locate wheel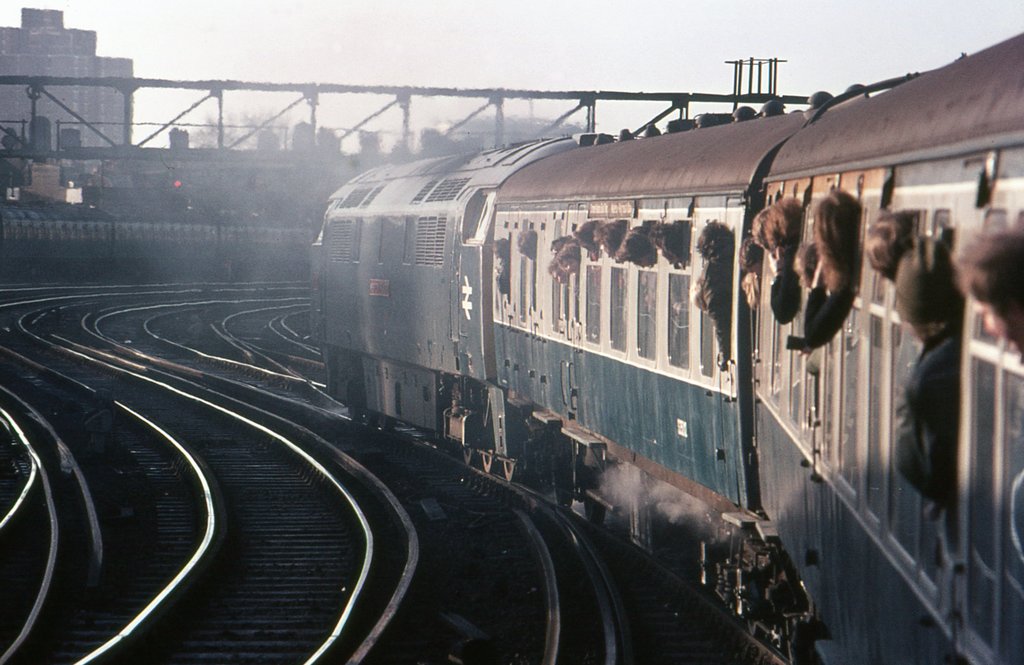
[left=503, top=462, right=522, bottom=483]
